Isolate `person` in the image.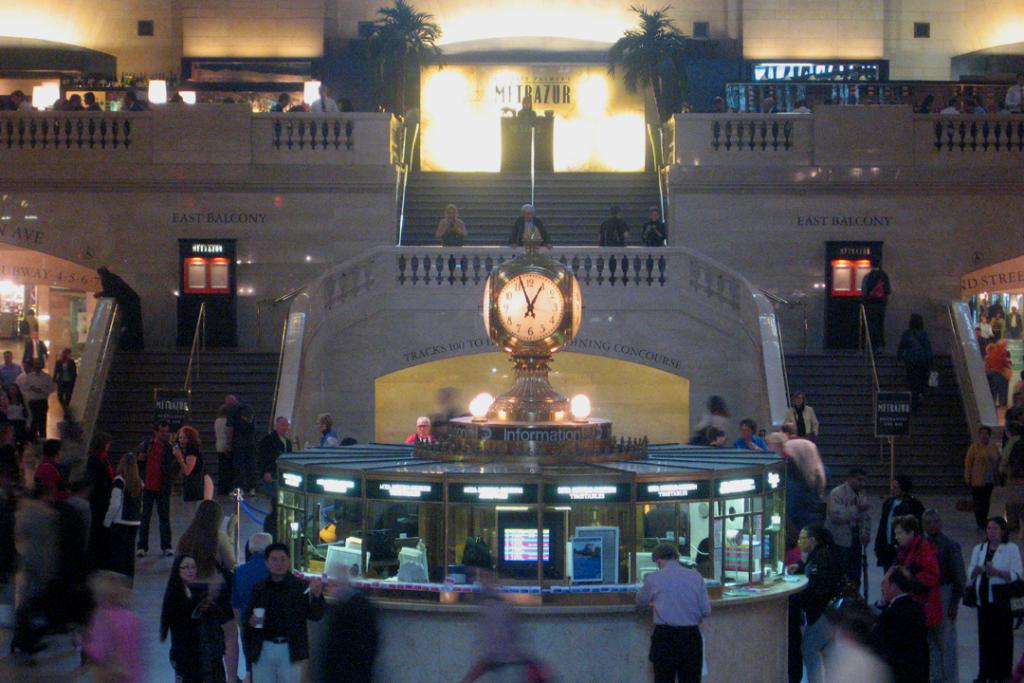
Isolated region: <box>894,311,928,409</box>.
